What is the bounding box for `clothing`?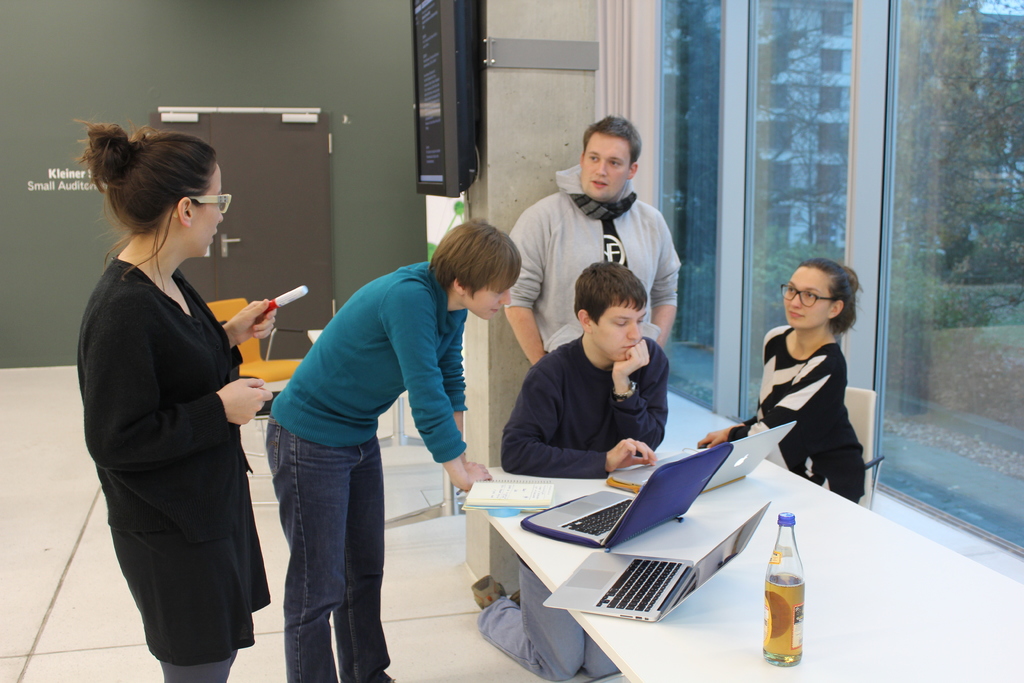
x1=474, y1=555, x2=621, y2=682.
